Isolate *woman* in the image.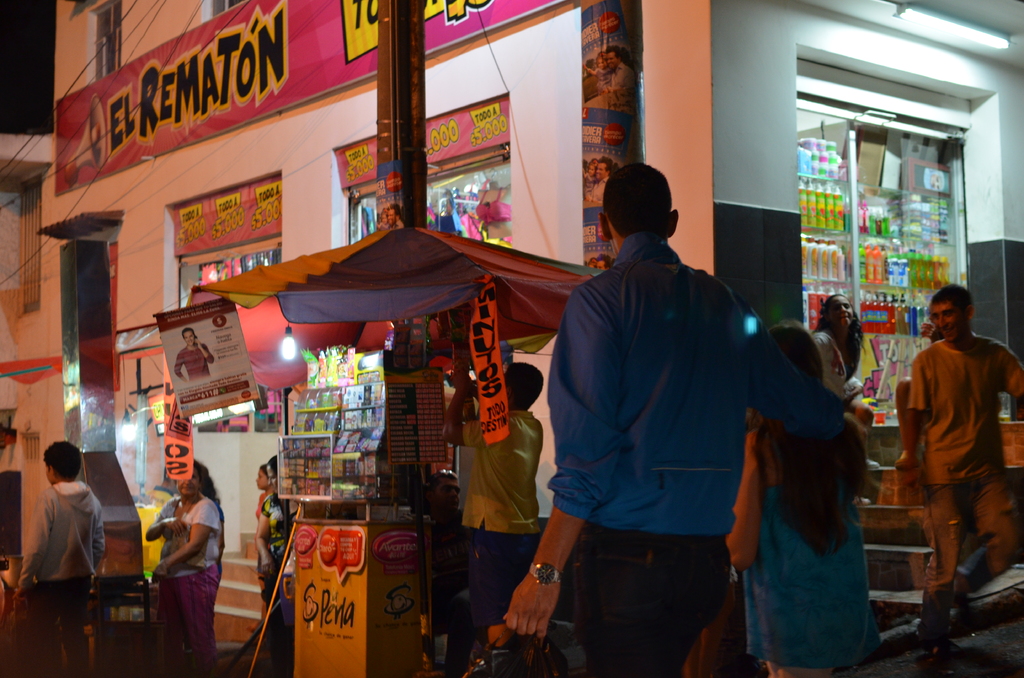
Isolated region: Rect(812, 293, 871, 430).
